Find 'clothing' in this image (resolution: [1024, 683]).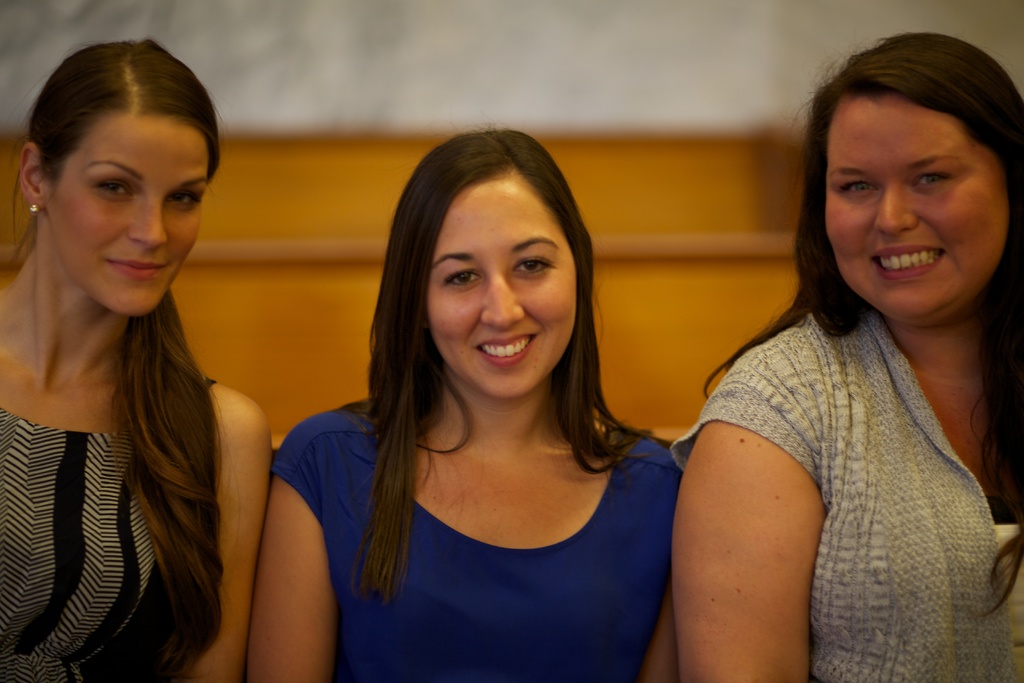
{"left": 0, "top": 374, "right": 217, "bottom": 682}.
